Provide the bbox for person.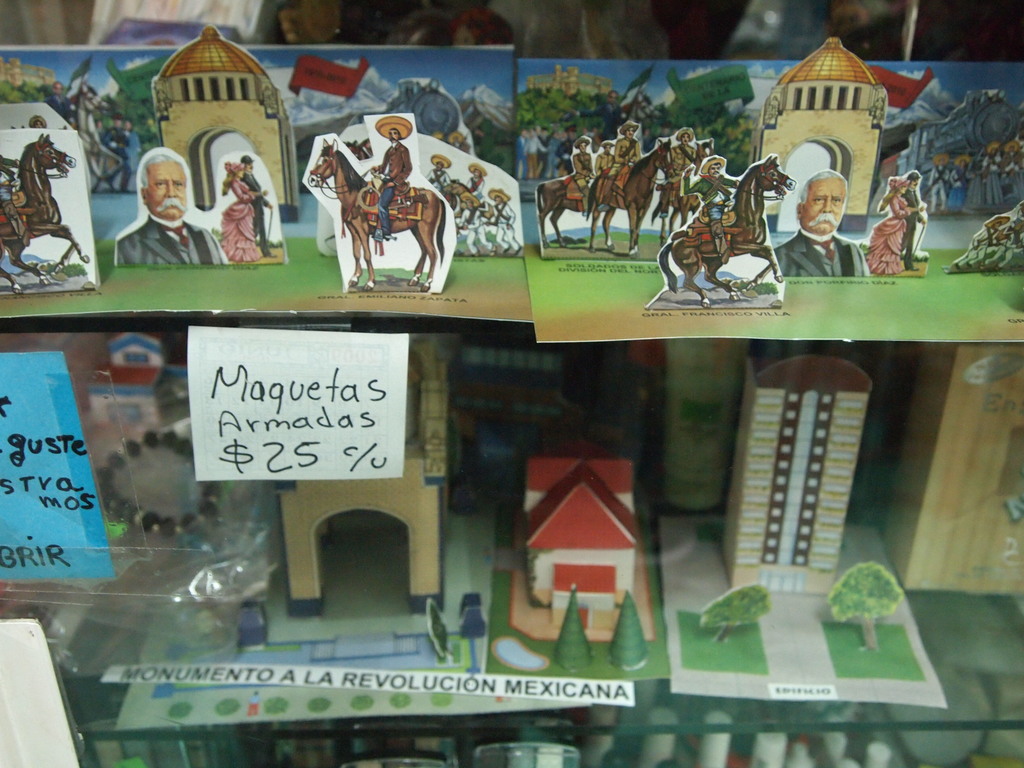
609/124/645/191.
